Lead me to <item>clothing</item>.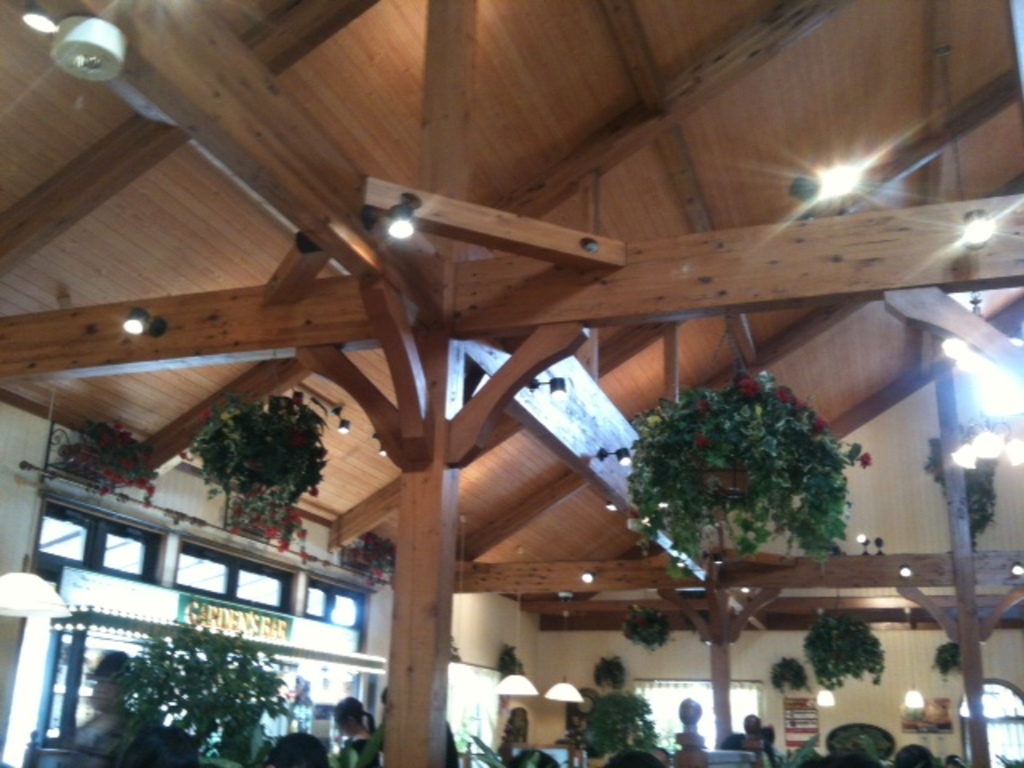
Lead to [338, 734, 378, 766].
